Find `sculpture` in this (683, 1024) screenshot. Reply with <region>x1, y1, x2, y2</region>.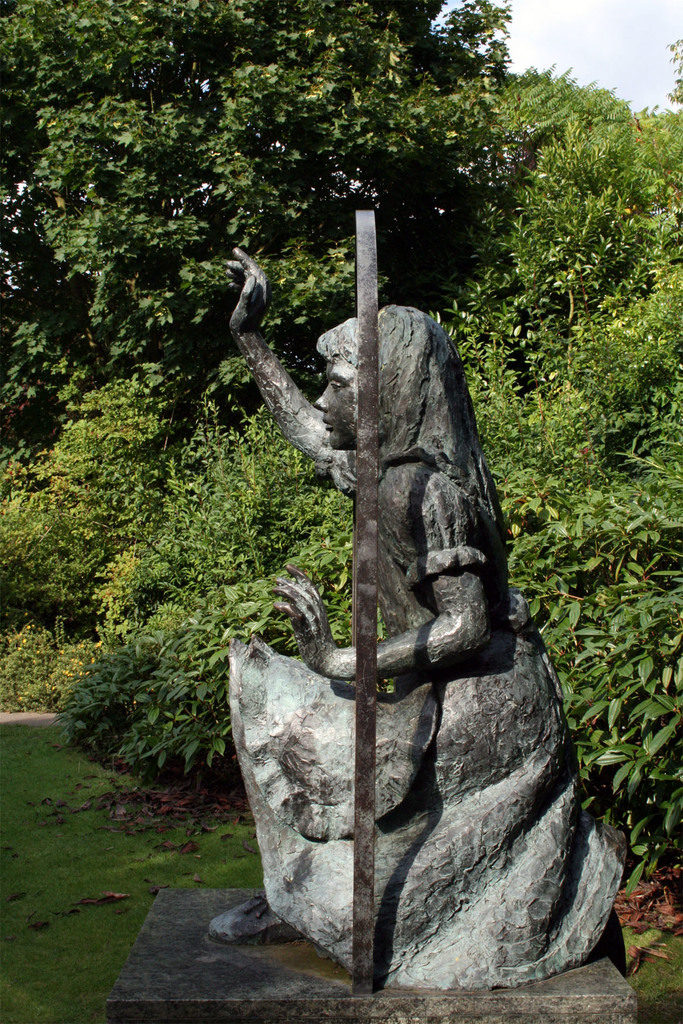
<region>201, 200, 608, 998</region>.
